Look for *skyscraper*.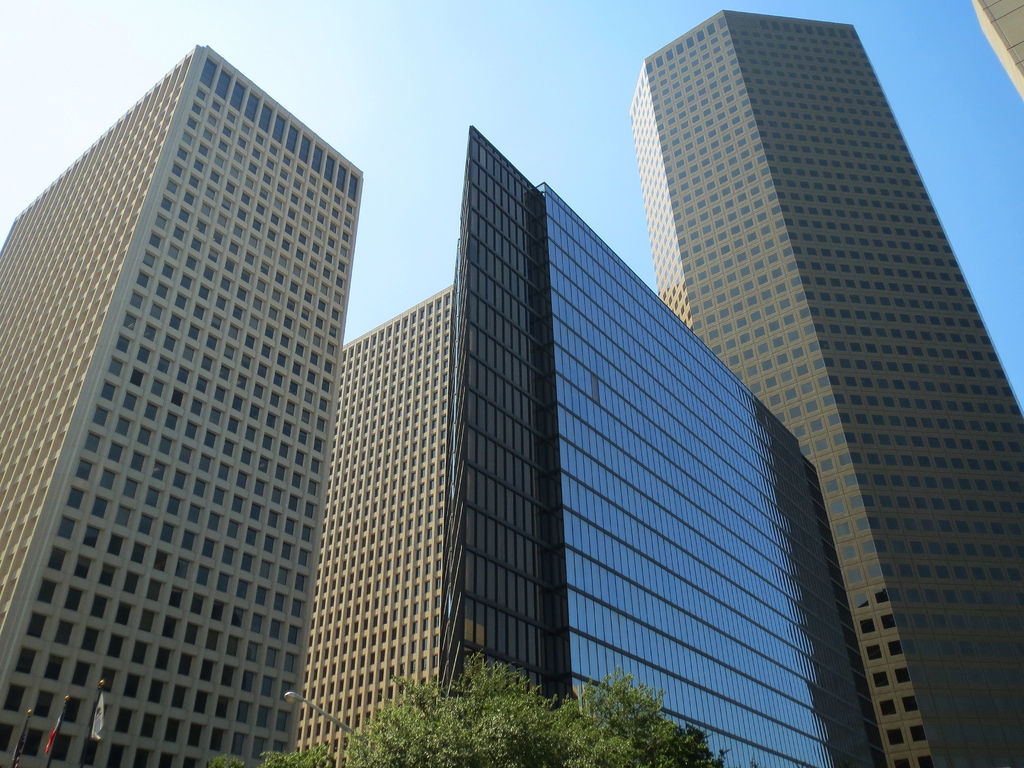
Found: locate(628, 10, 1023, 764).
